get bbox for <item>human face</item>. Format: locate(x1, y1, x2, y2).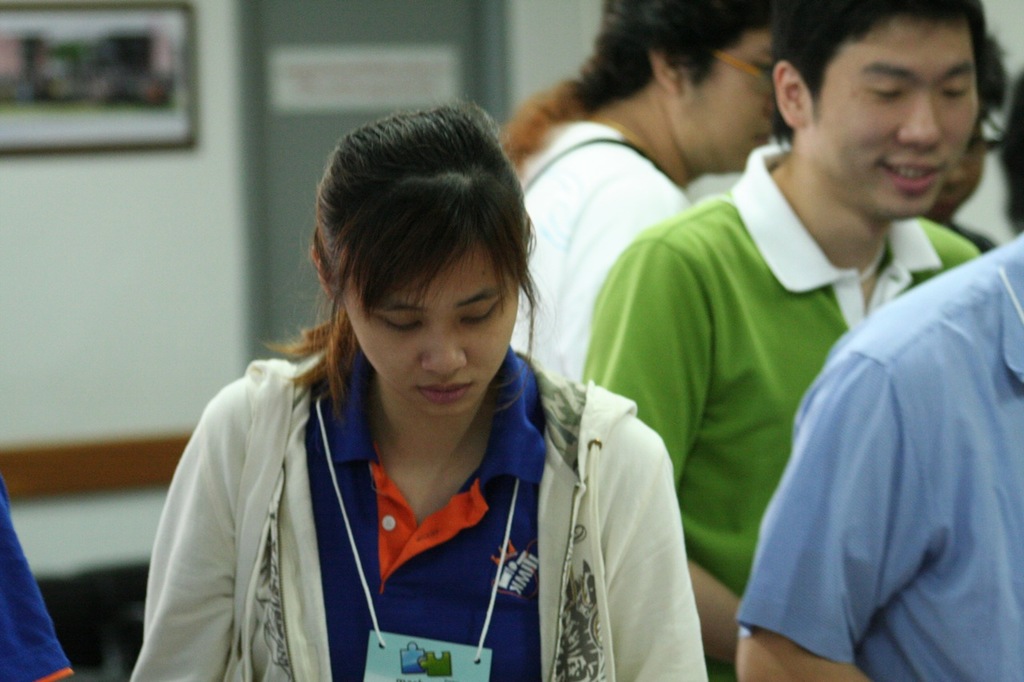
locate(805, 14, 982, 213).
